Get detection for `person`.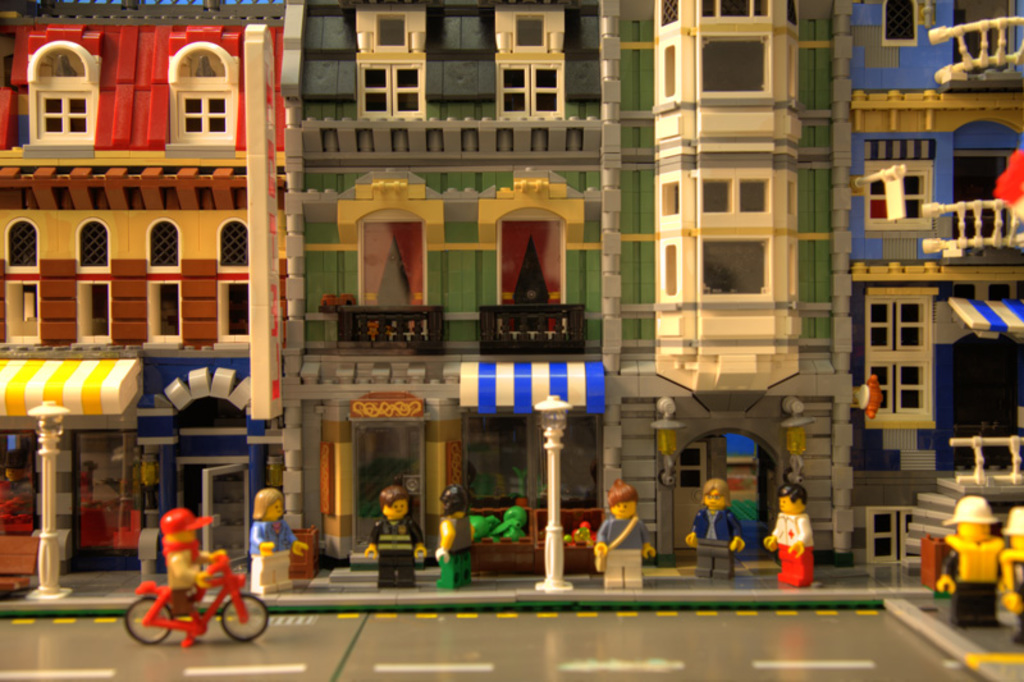
Detection: <bbox>430, 481, 476, 596</bbox>.
